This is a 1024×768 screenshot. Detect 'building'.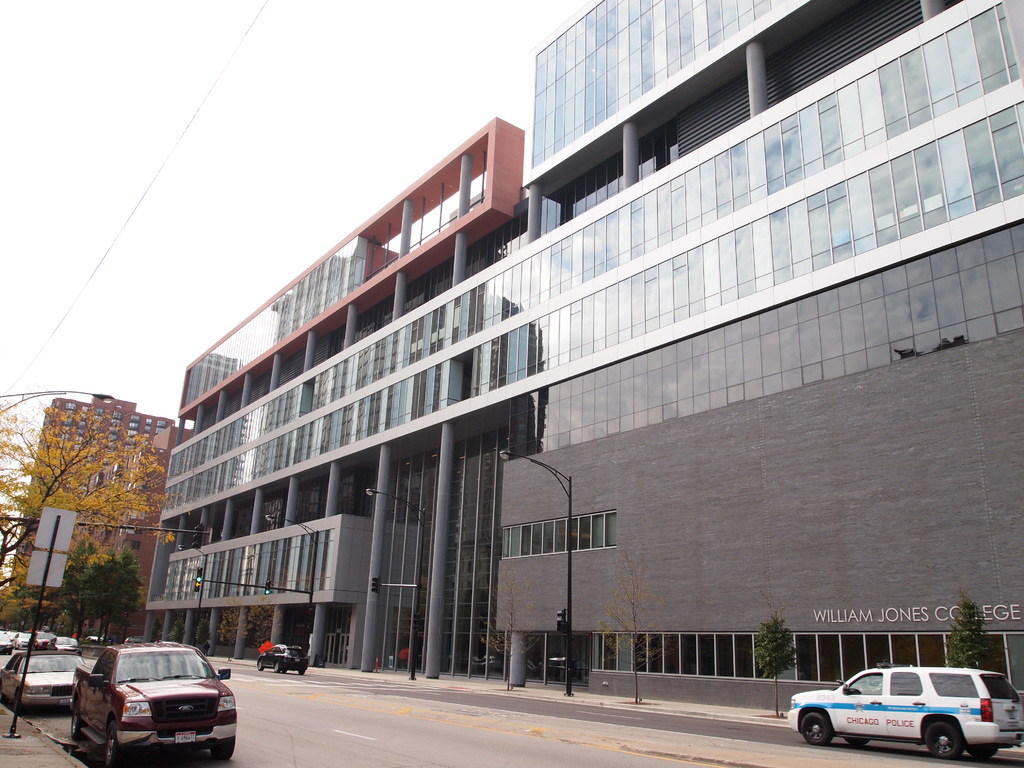
150:0:1020:715.
